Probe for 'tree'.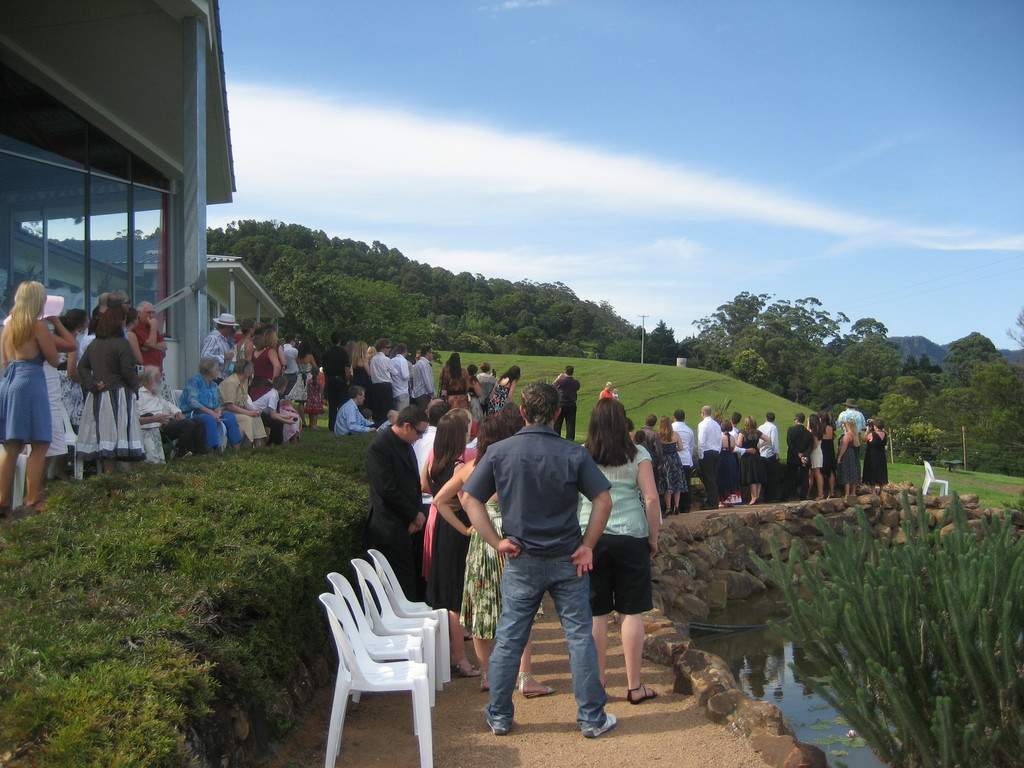
Probe result: 801,314,892,415.
